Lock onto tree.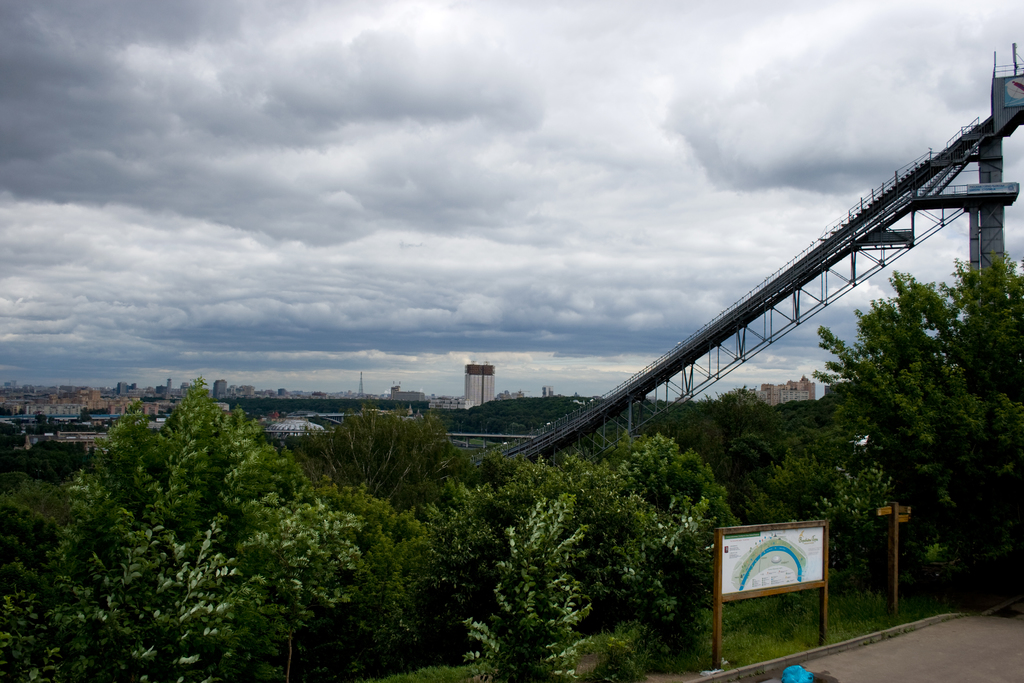
Locked: box=[349, 496, 434, 630].
